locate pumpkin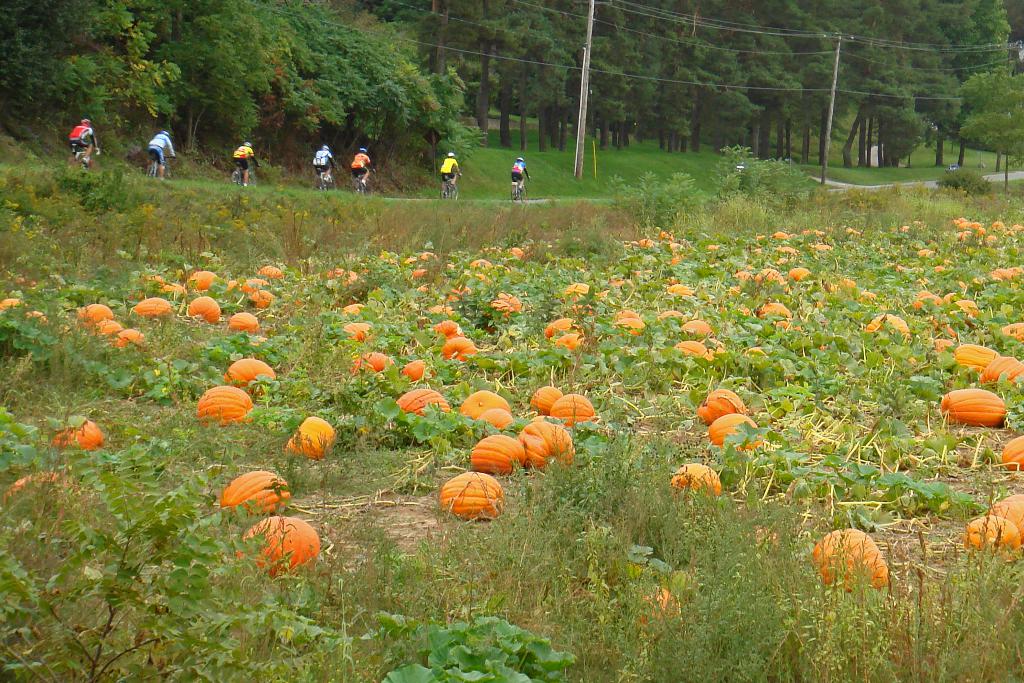
crop(936, 387, 1005, 427)
